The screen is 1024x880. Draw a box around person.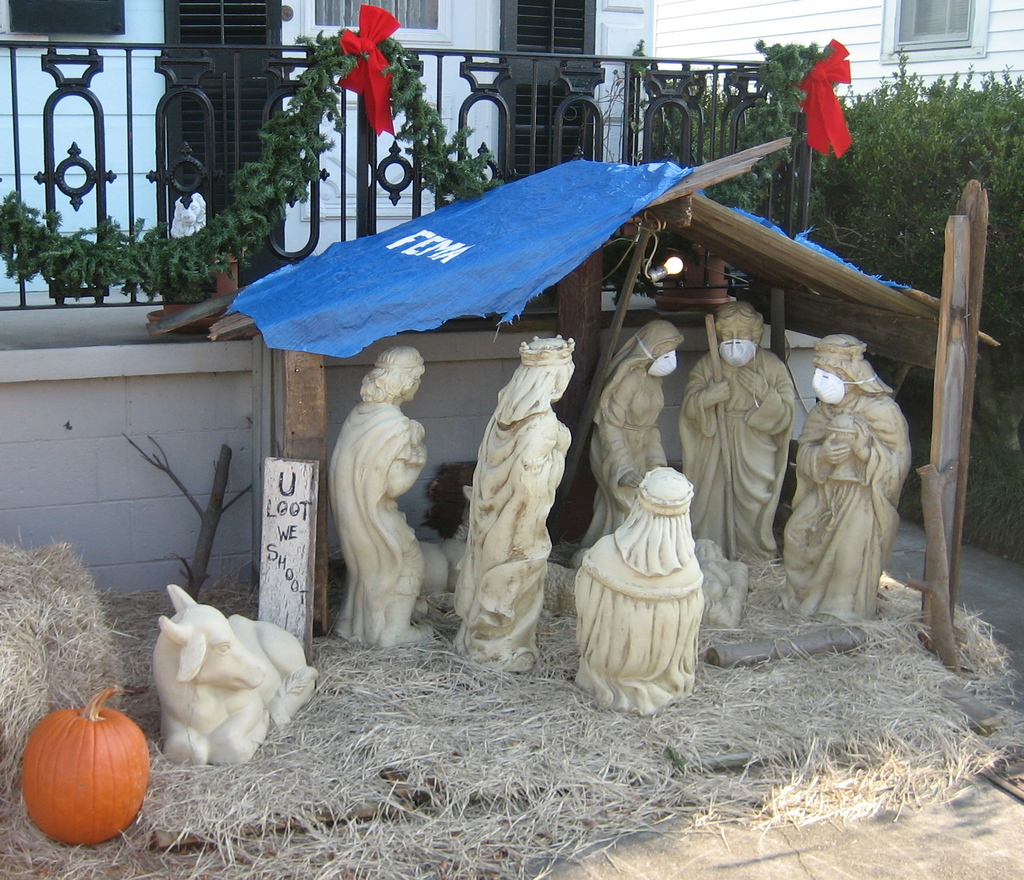
<box>323,343,428,651</box>.
